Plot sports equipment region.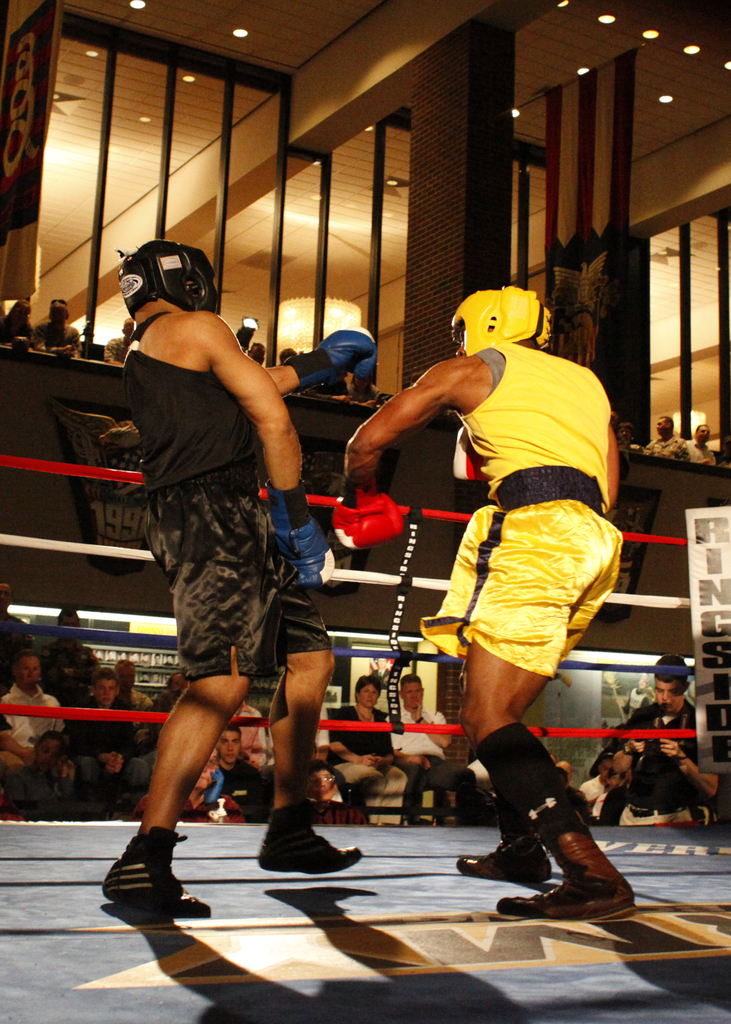
Plotted at x1=265 y1=481 x2=333 y2=588.
